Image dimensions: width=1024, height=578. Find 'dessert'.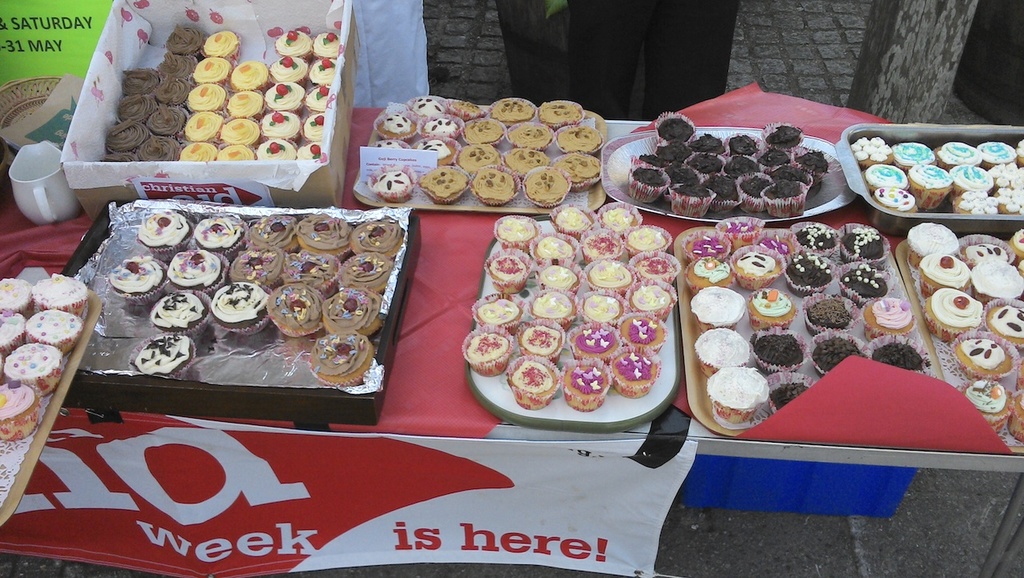
Rect(766, 179, 798, 208).
